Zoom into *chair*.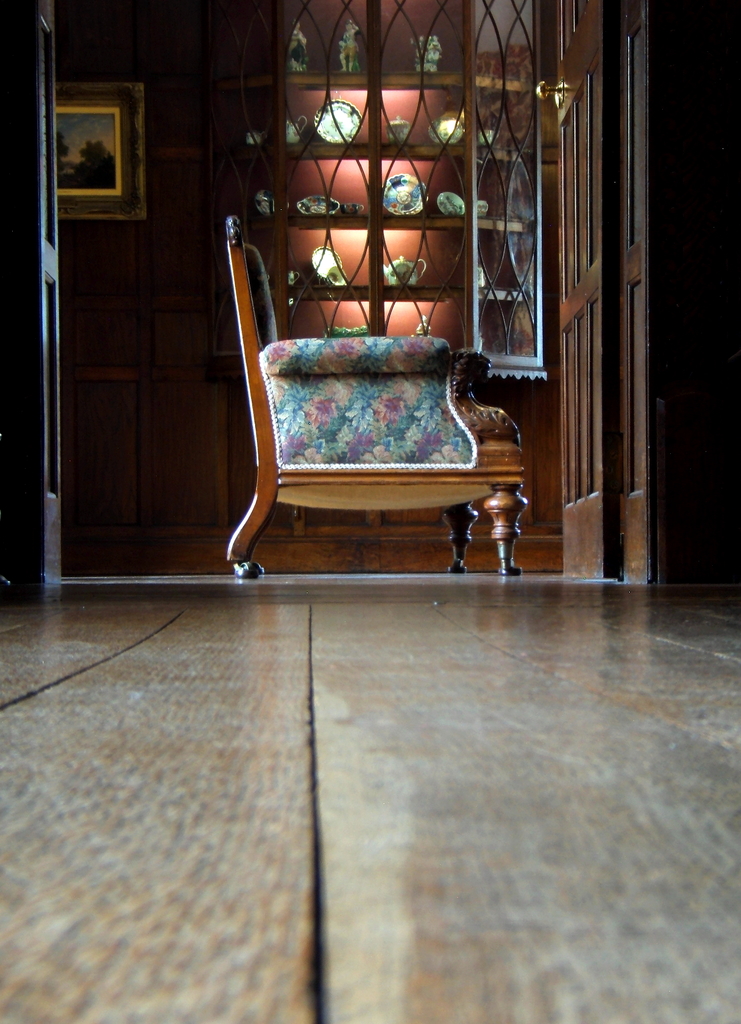
Zoom target: x1=217 y1=227 x2=537 y2=565.
